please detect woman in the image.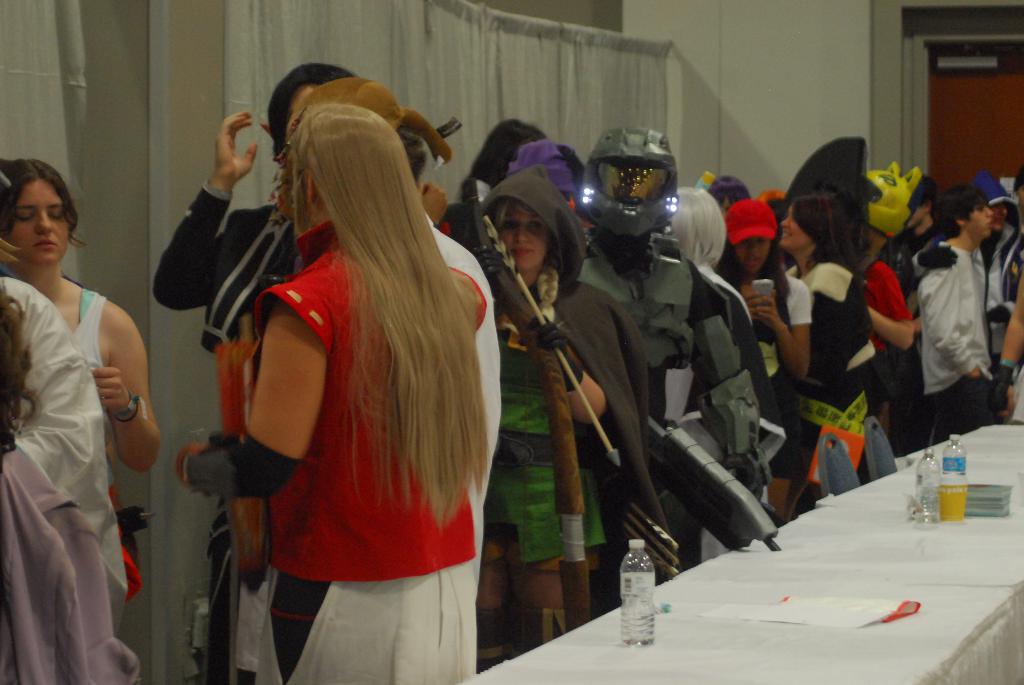
x1=0, y1=156, x2=174, y2=645.
